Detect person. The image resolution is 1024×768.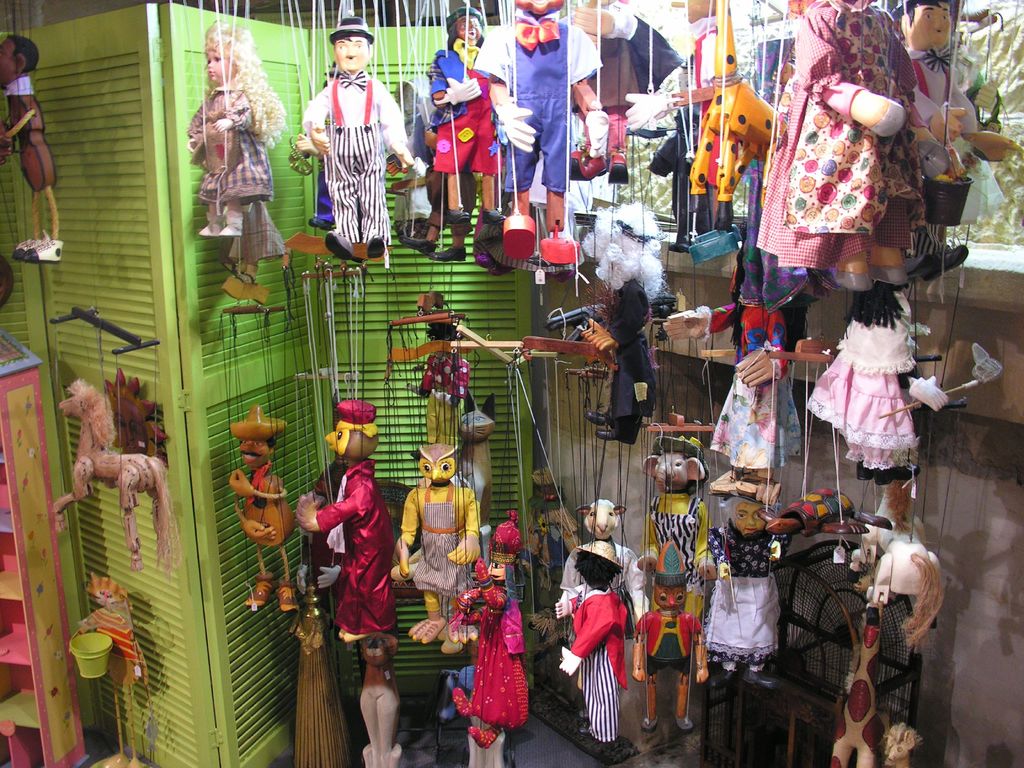
pyautogui.locateOnScreen(705, 476, 774, 685).
